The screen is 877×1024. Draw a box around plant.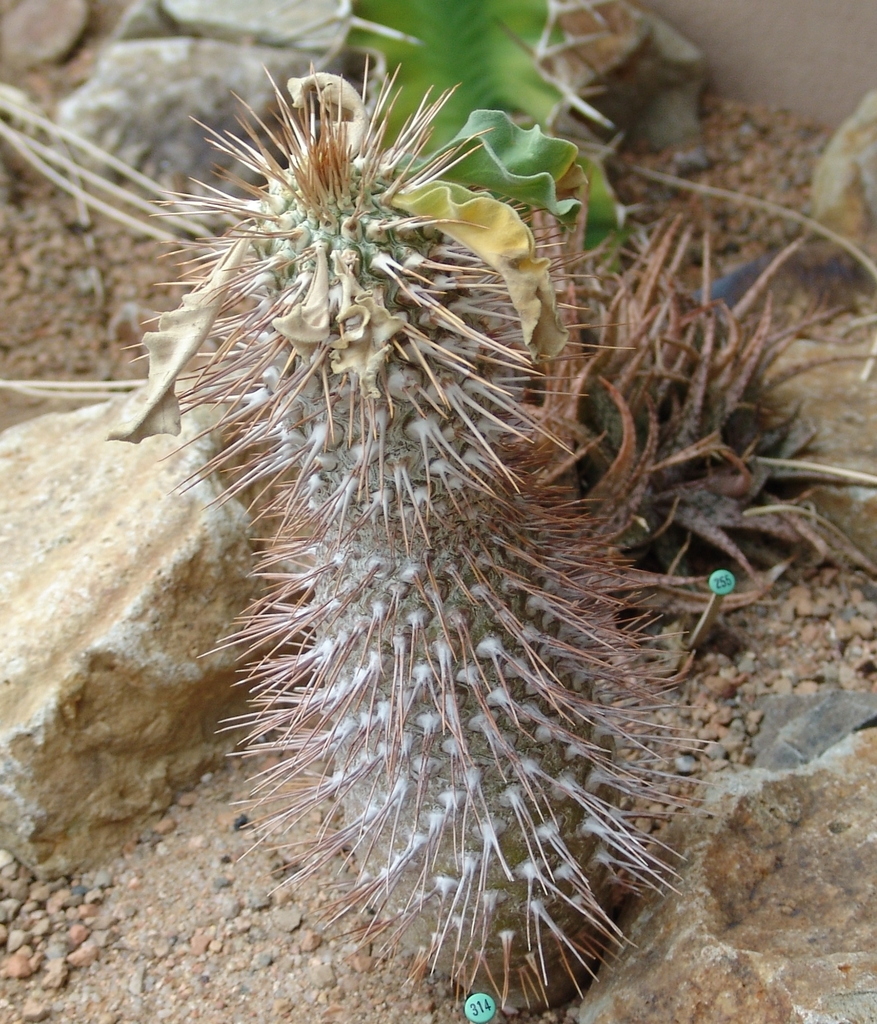
[506, 104, 875, 669].
